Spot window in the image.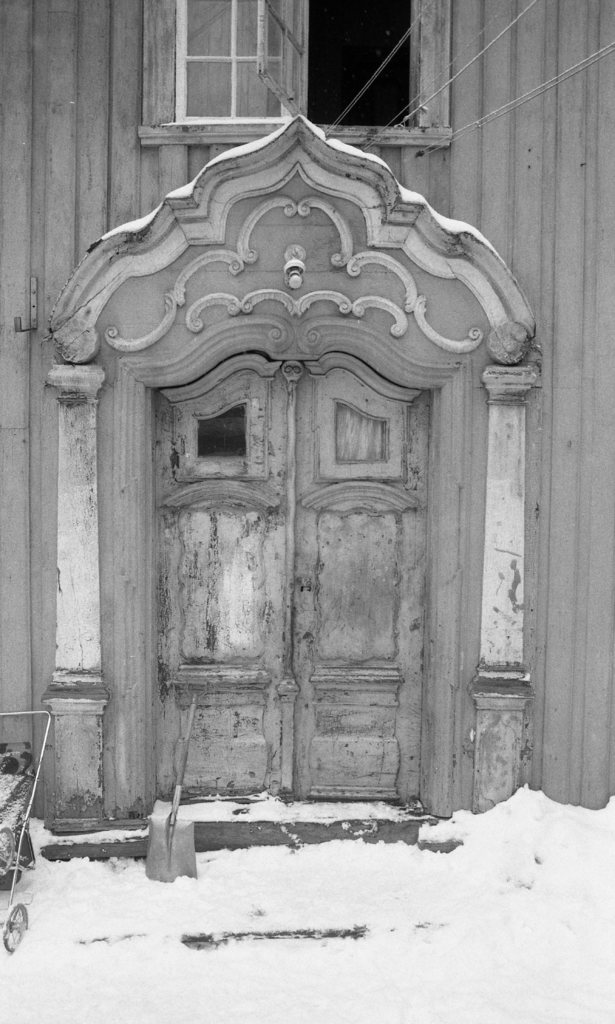
window found at 168:0:293:123.
